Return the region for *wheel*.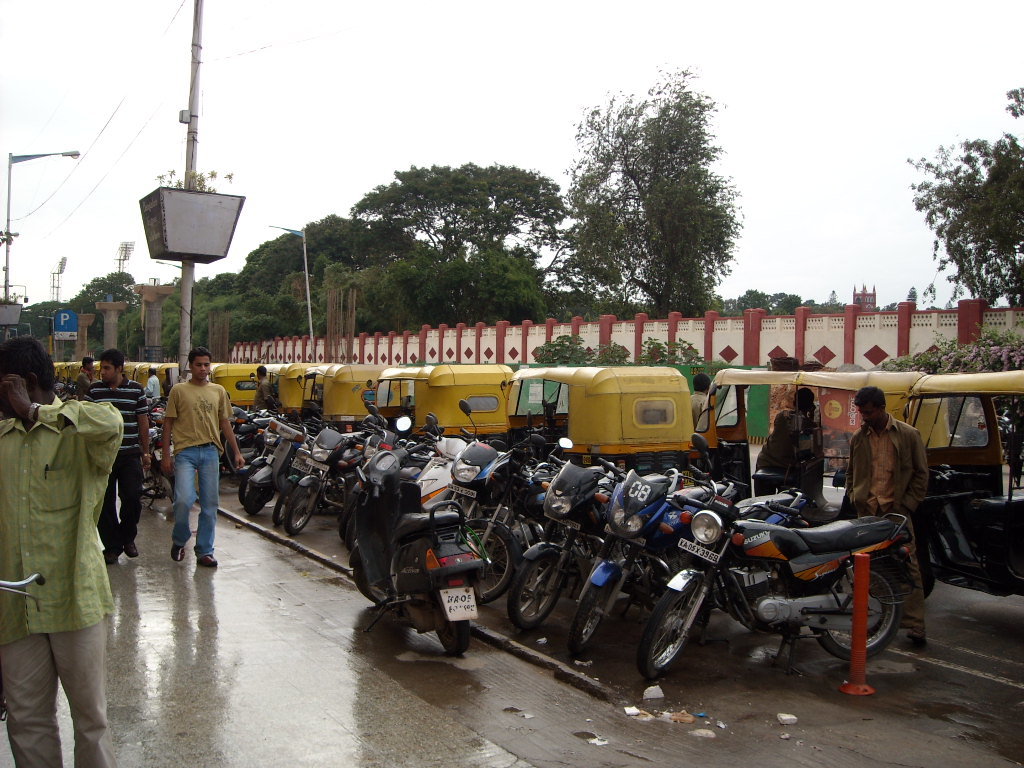
[x1=245, y1=487, x2=272, y2=514].
